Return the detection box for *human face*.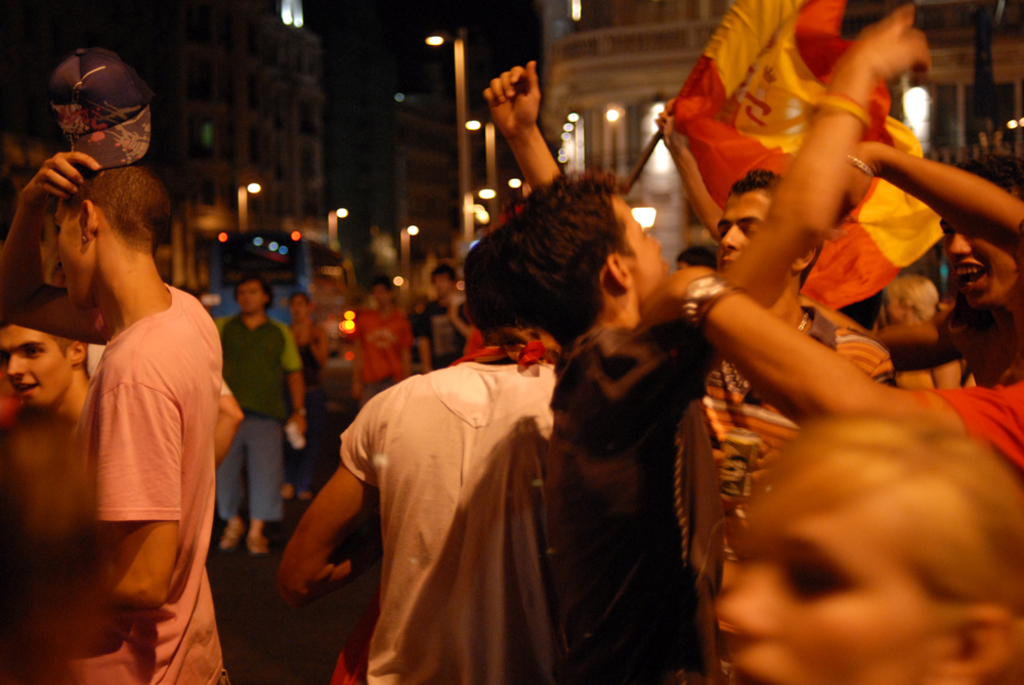
(4, 326, 74, 400).
